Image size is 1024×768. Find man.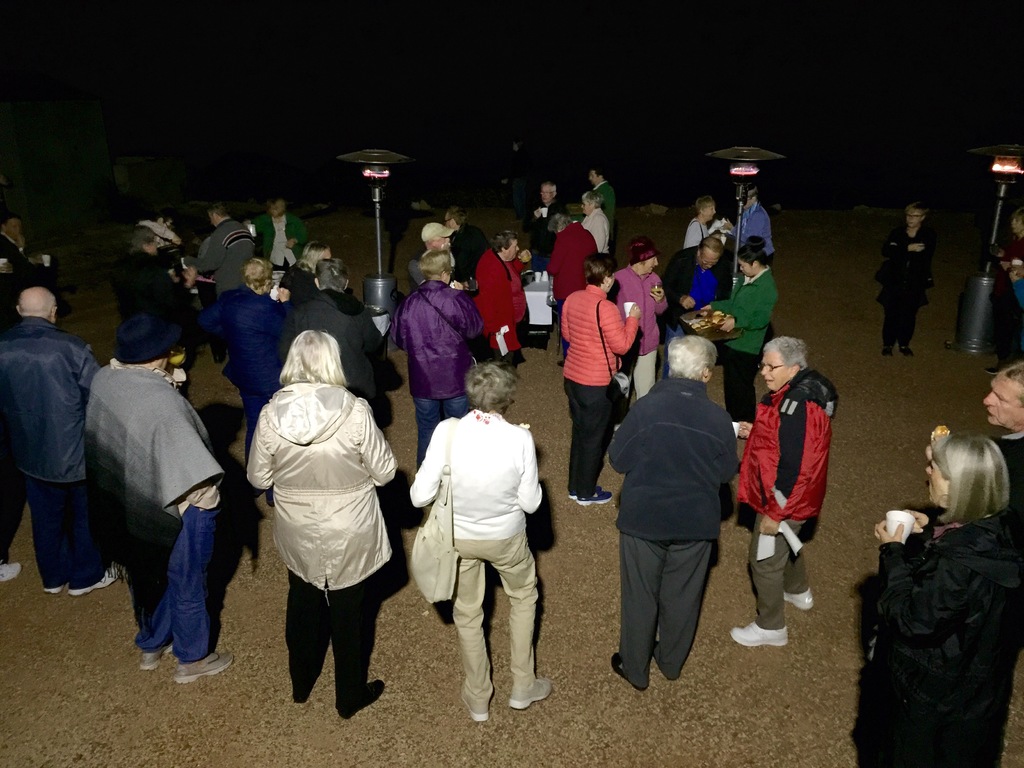
x1=4 y1=266 x2=104 y2=620.
